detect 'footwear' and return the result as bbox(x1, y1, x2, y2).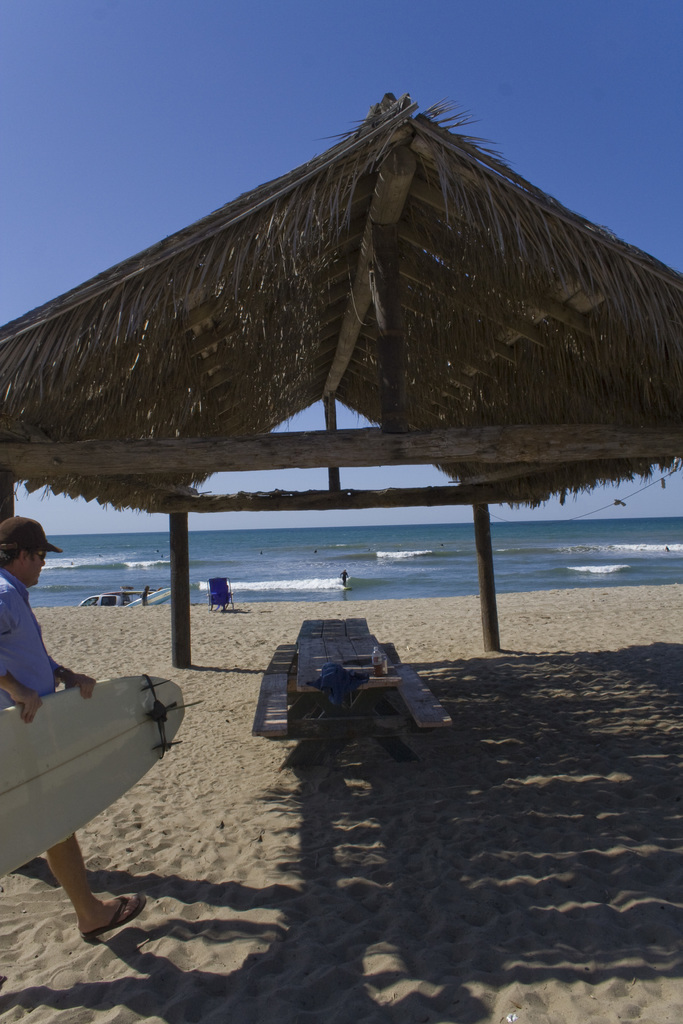
bbox(81, 893, 144, 939).
